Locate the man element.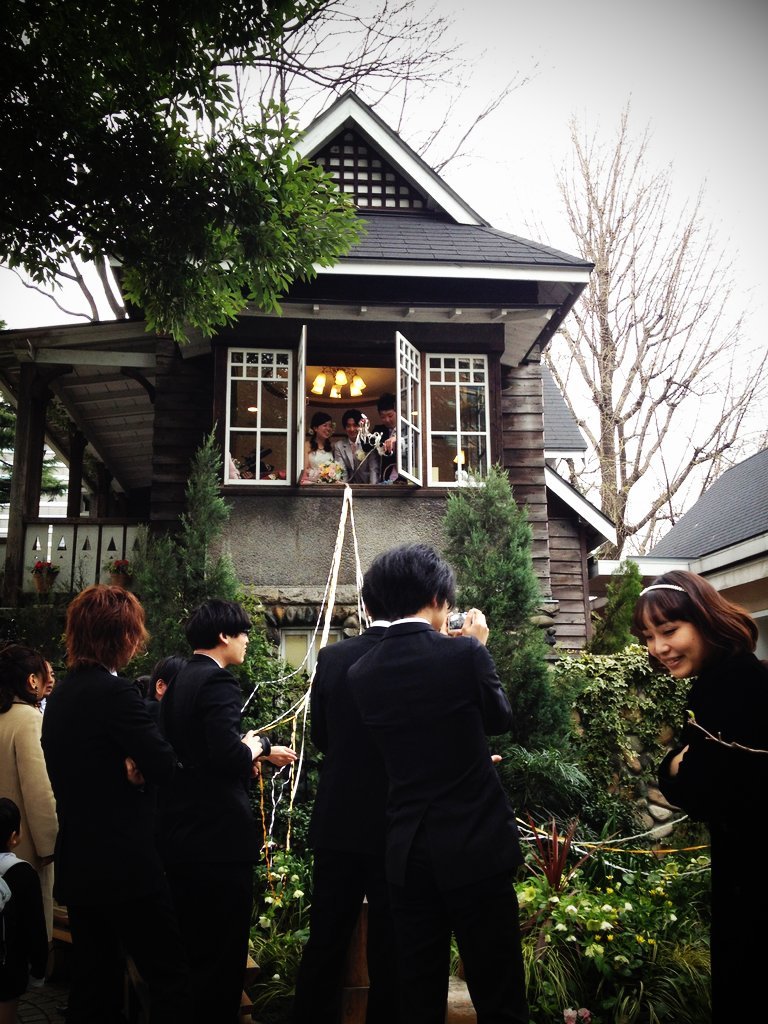
Element bbox: (left=307, top=575, right=399, bottom=1023).
